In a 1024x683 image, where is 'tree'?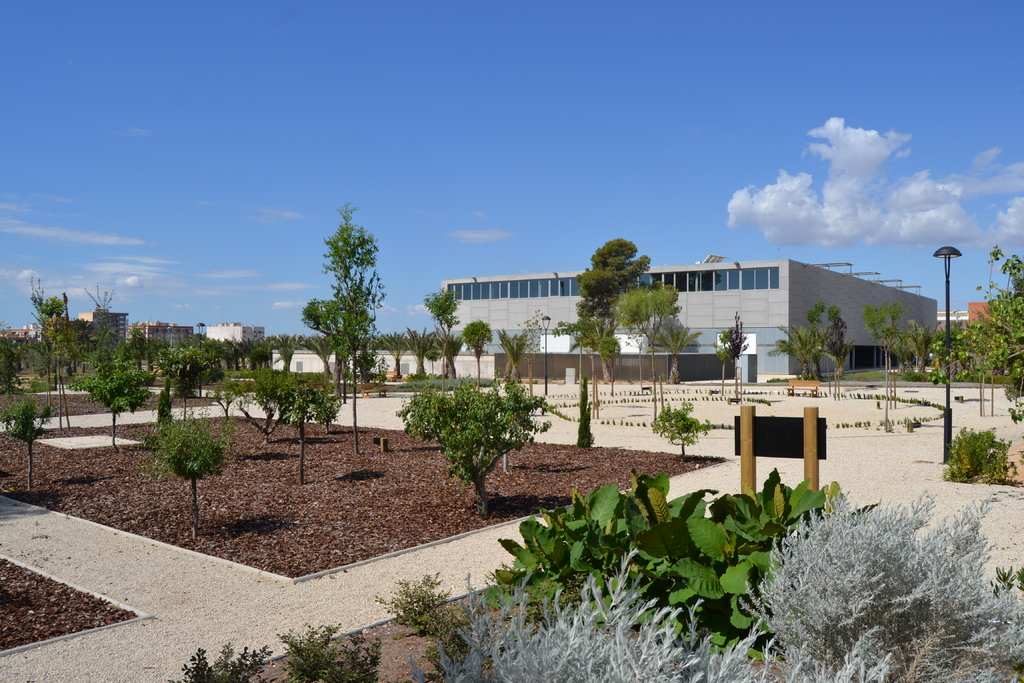
box(0, 335, 24, 399).
